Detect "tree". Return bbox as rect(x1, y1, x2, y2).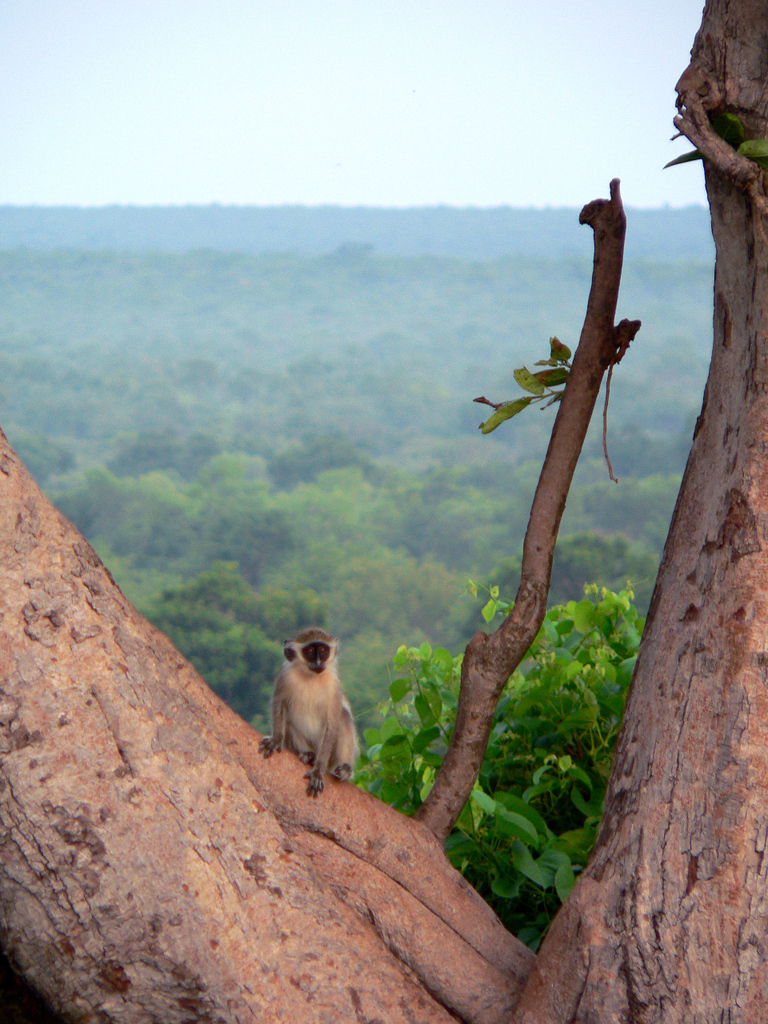
rect(82, 462, 187, 563).
